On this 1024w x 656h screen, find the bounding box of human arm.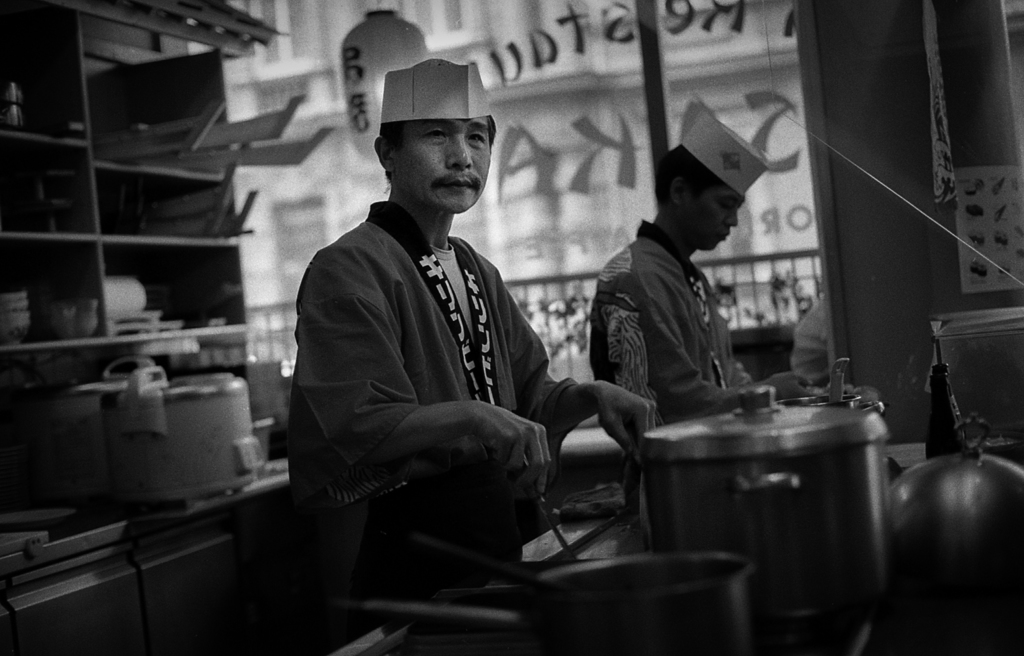
Bounding box: (left=506, top=283, right=656, bottom=476).
